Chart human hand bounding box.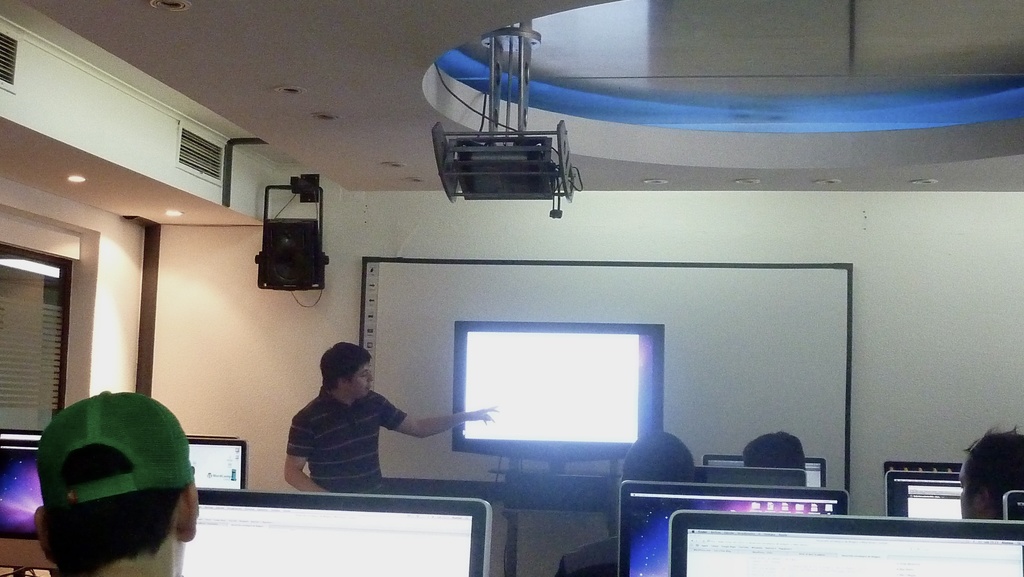
Charted: (476,403,500,423).
